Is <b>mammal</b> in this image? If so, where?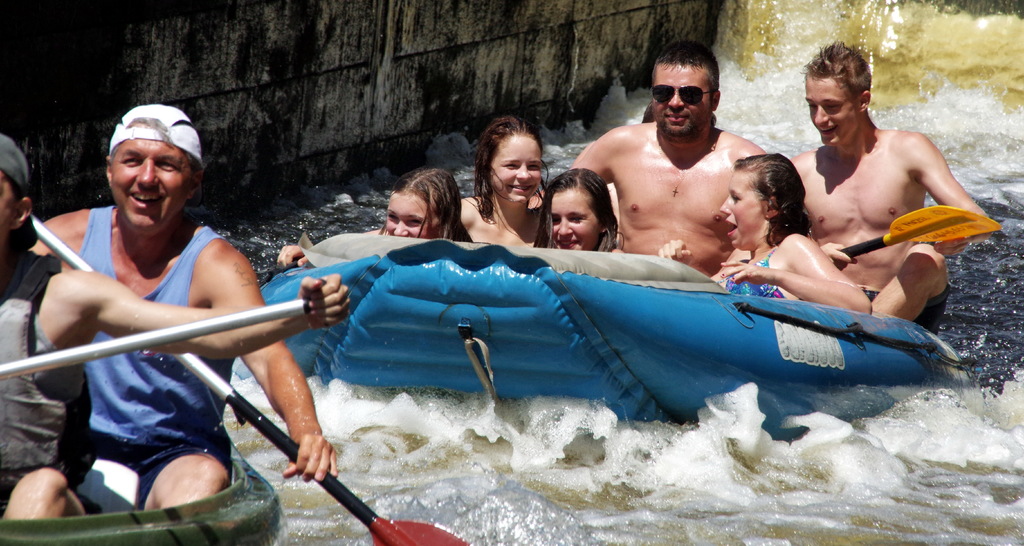
Yes, at 454:109:548:250.
